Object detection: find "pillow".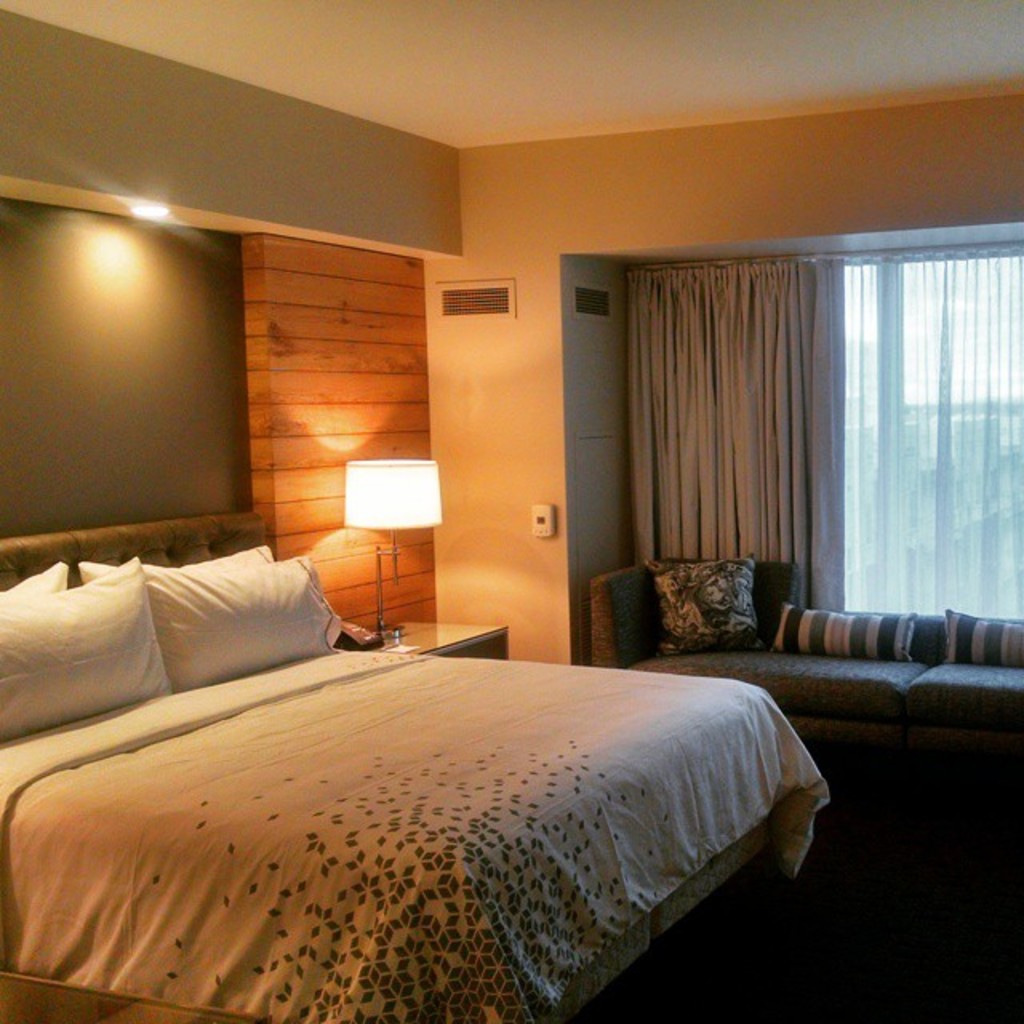
bbox=(645, 555, 757, 656).
